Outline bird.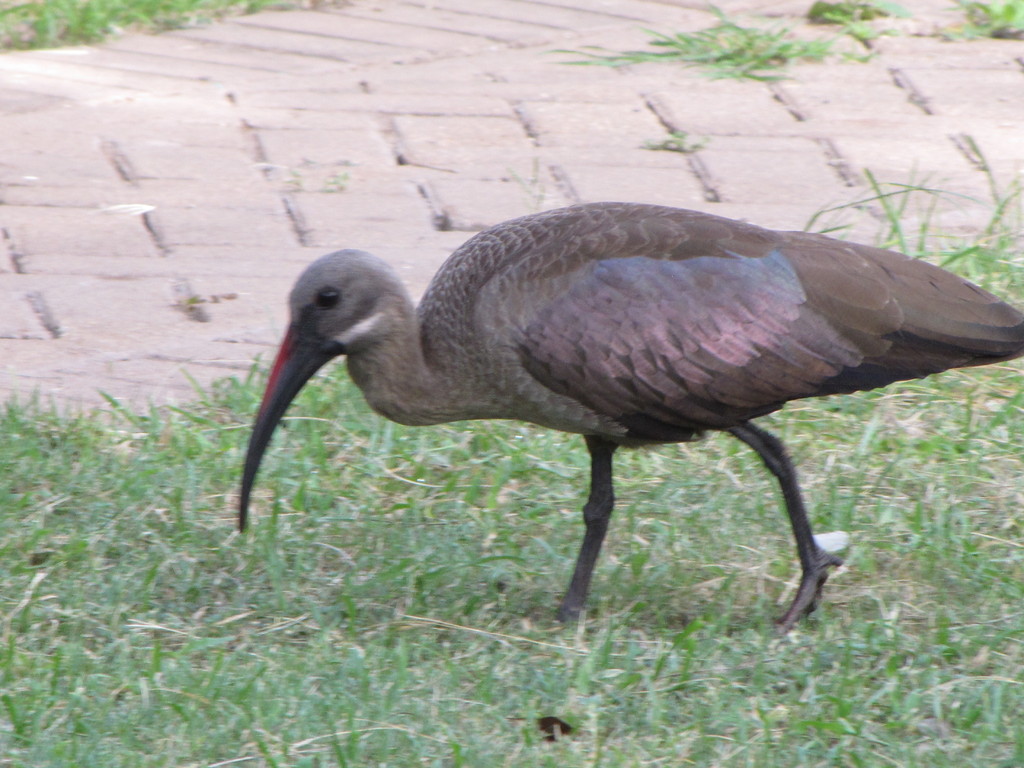
Outline: (left=217, top=204, right=1011, bottom=625).
